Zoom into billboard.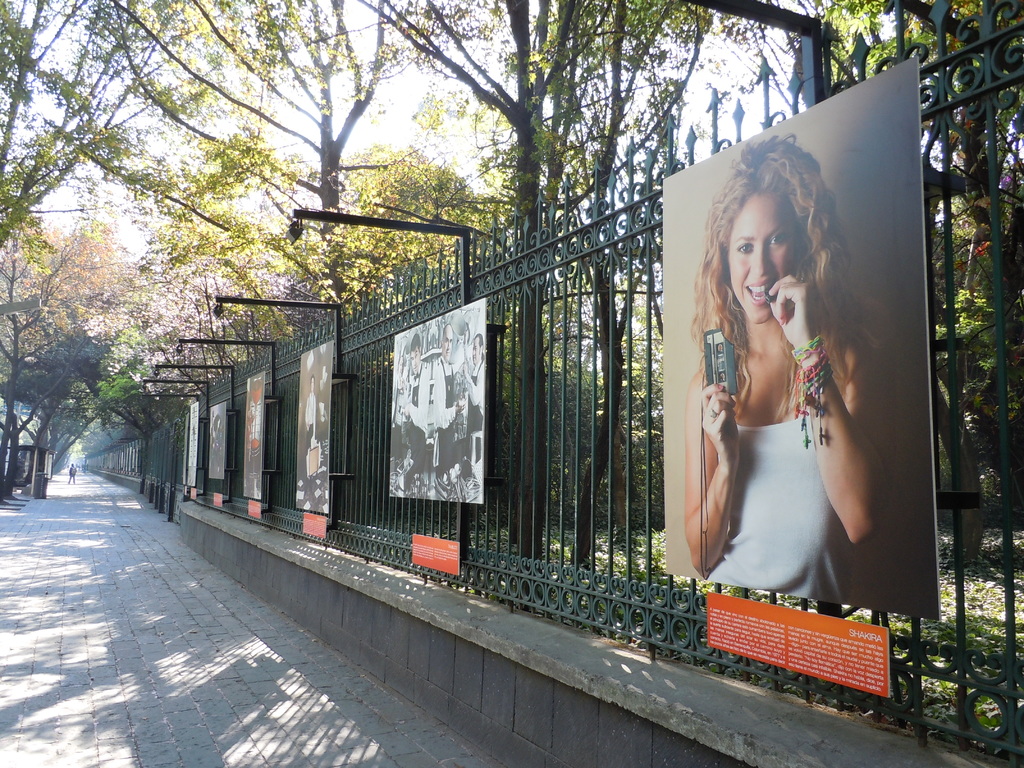
Zoom target: box=[241, 371, 267, 500].
